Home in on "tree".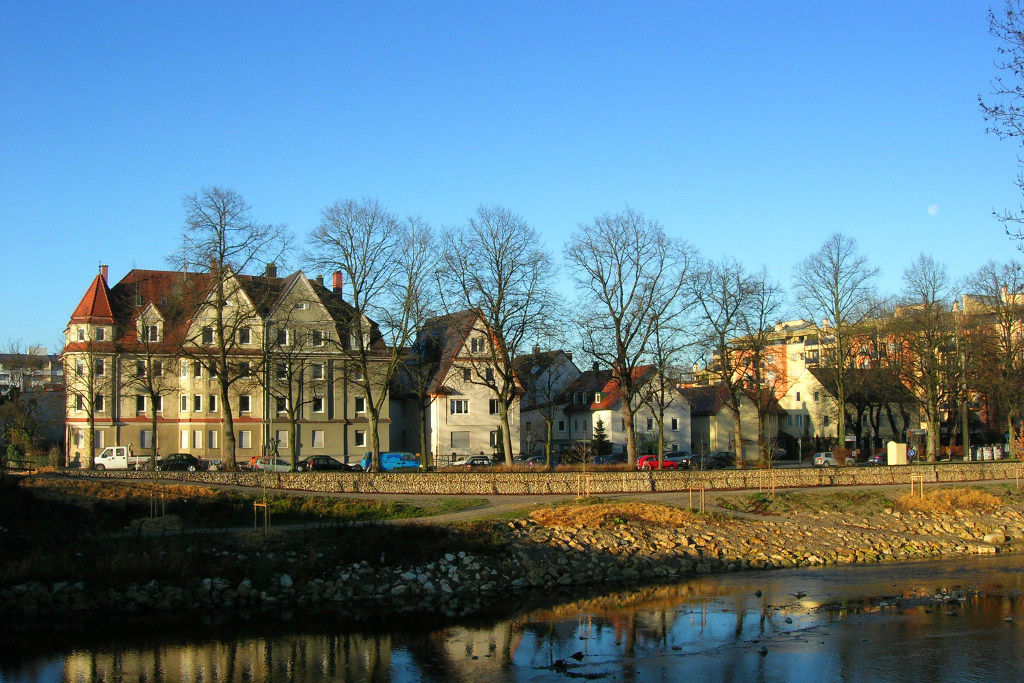
Homed in at box=[895, 244, 950, 461].
